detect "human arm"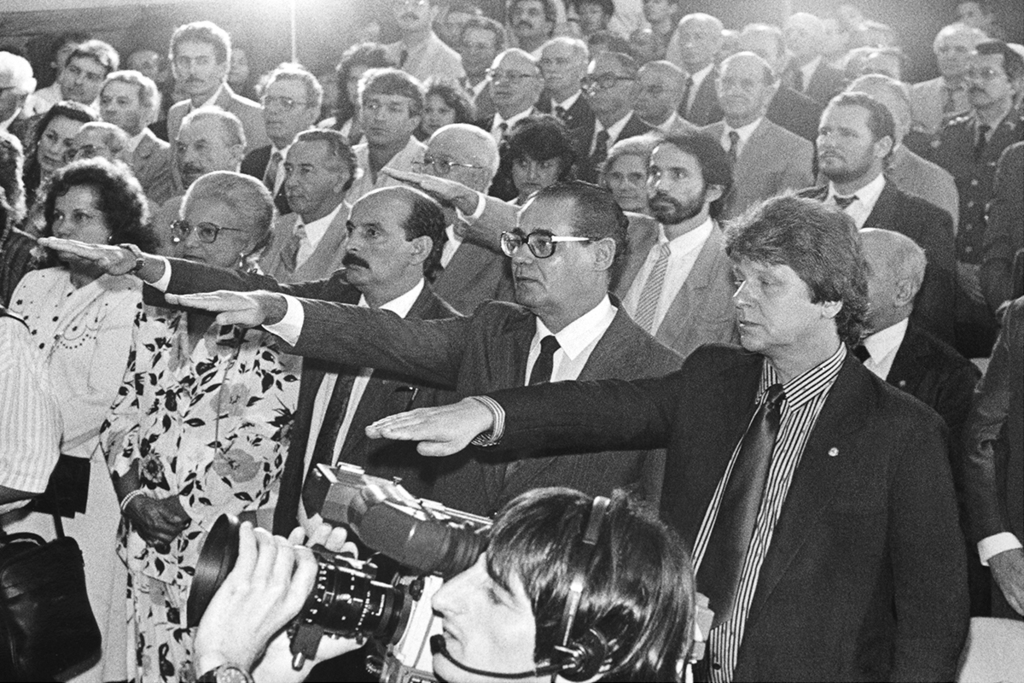
detection(357, 367, 678, 458)
